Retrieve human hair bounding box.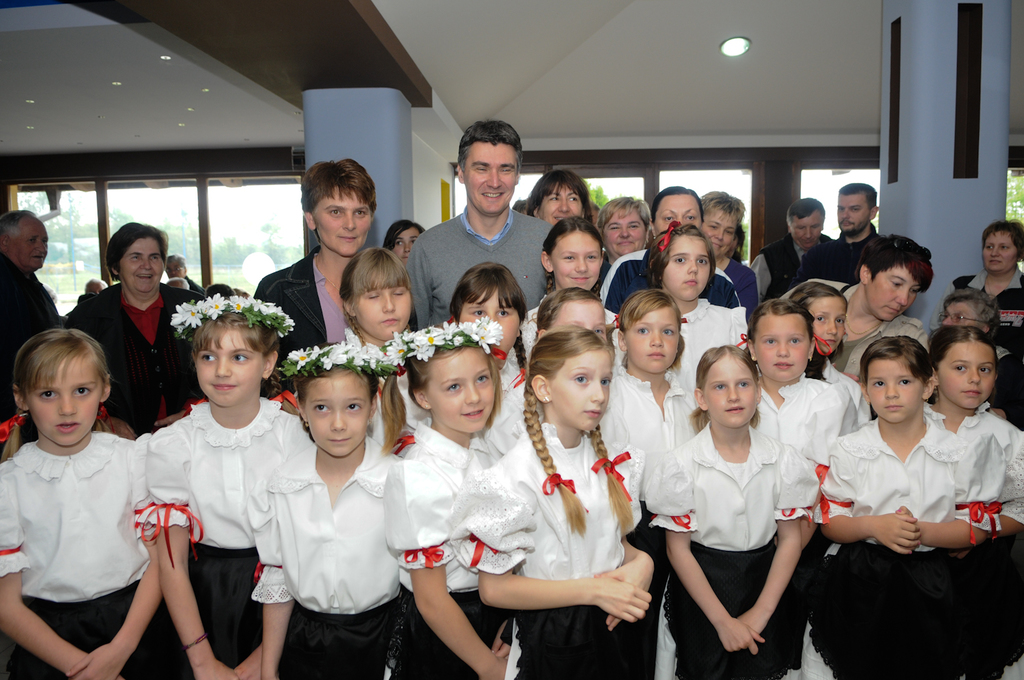
Bounding box: detection(700, 192, 745, 231).
